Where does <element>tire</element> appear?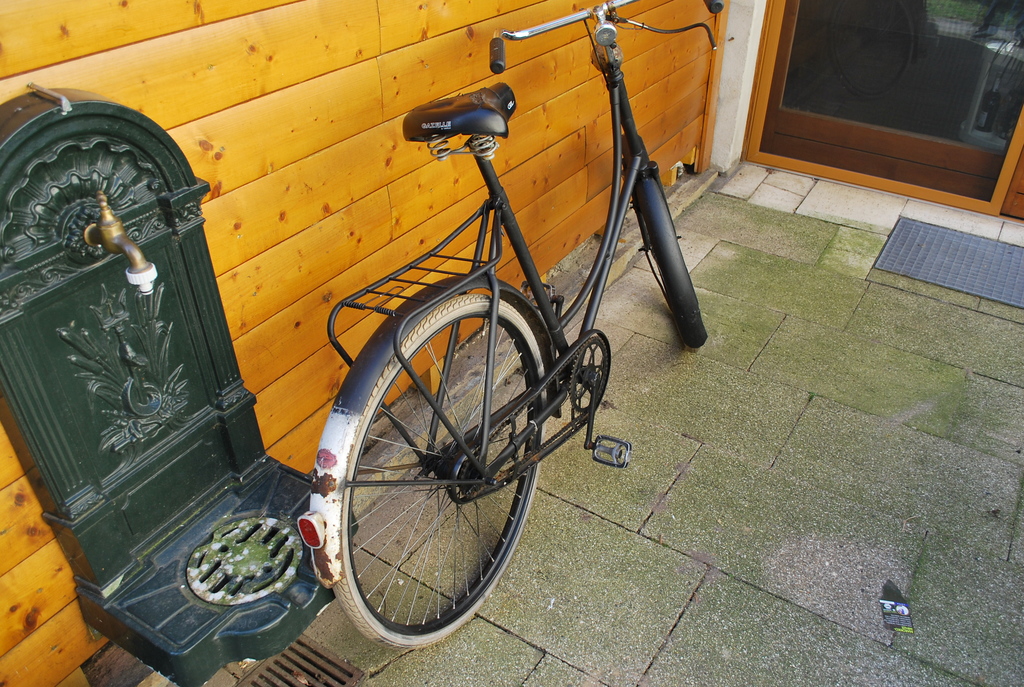
Appears at <region>622, 130, 717, 356</region>.
